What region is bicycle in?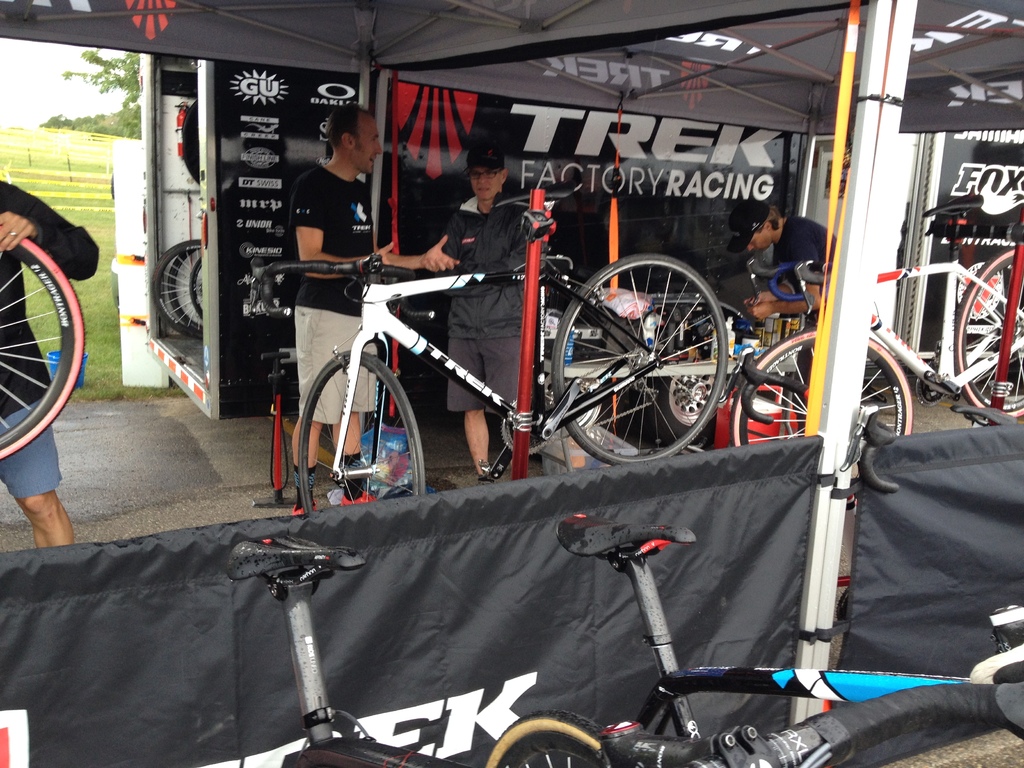
483 511 1023 767.
